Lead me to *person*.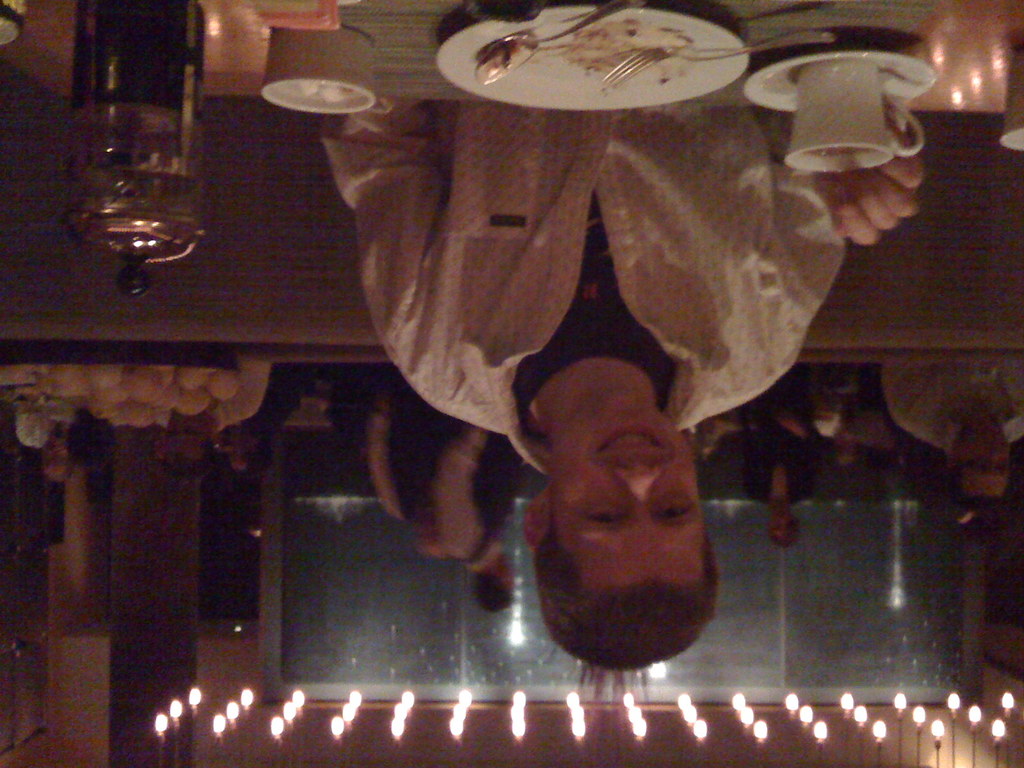
Lead to locate(370, 380, 522, 612).
